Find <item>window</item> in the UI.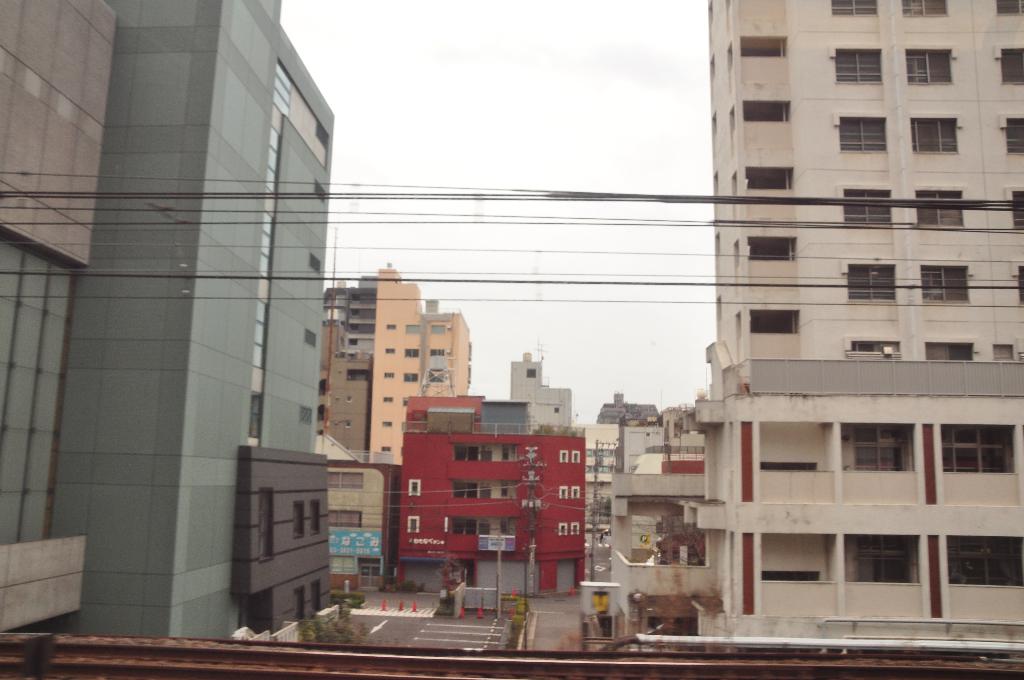
UI element at 940/426/1009/479.
